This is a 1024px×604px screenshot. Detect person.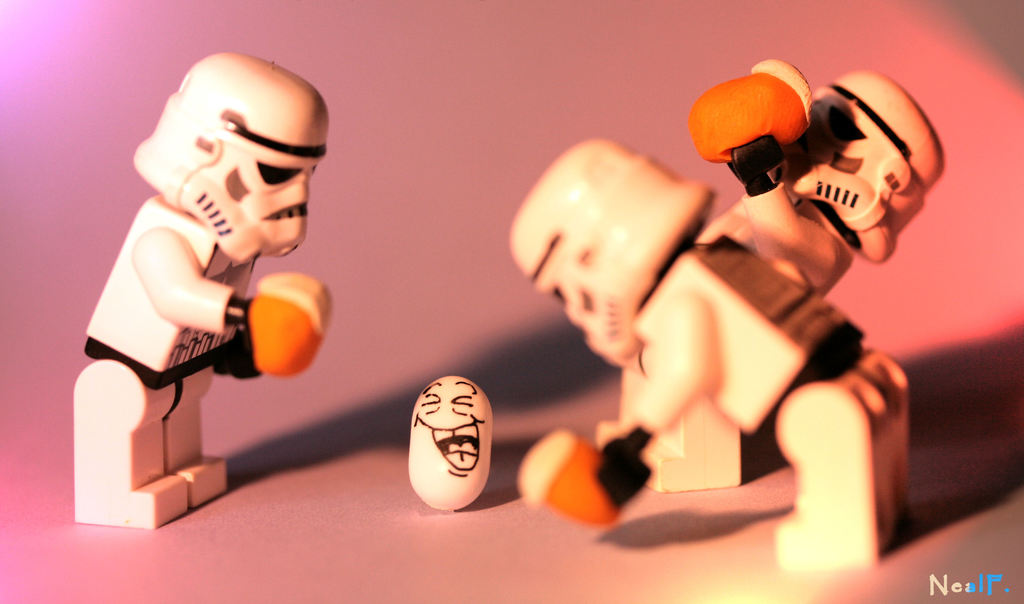
detection(509, 138, 911, 570).
